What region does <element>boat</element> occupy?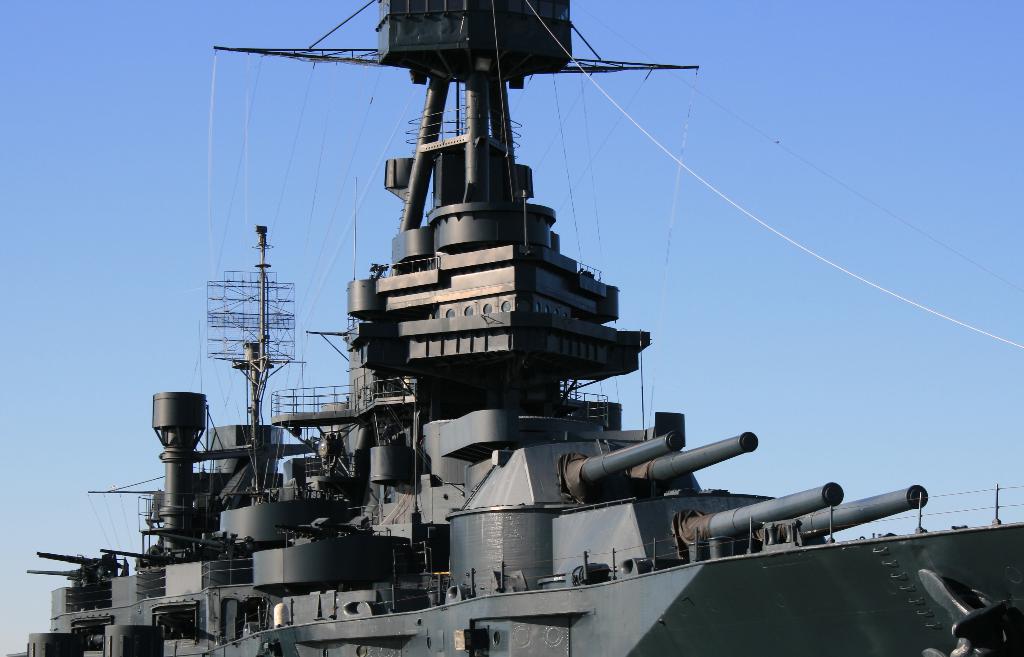
[105,0,997,631].
